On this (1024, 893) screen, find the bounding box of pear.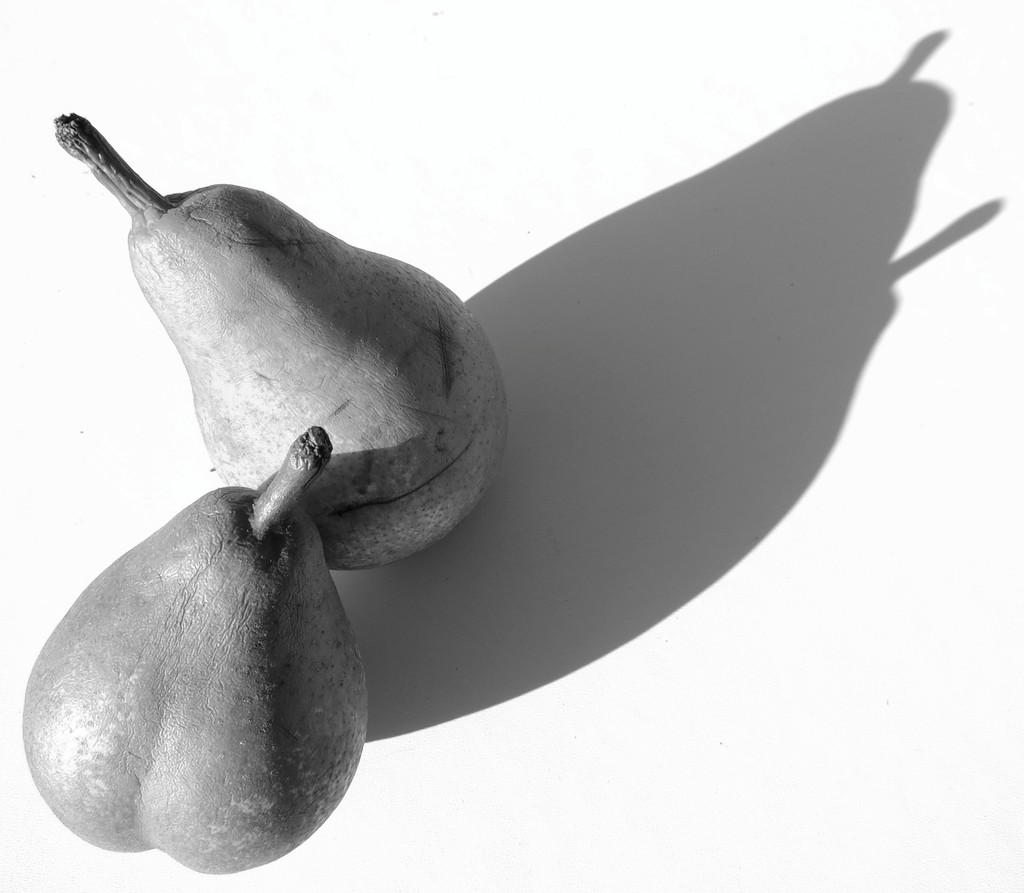
Bounding box: x1=20, y1=485, x2=371, y2=874.
